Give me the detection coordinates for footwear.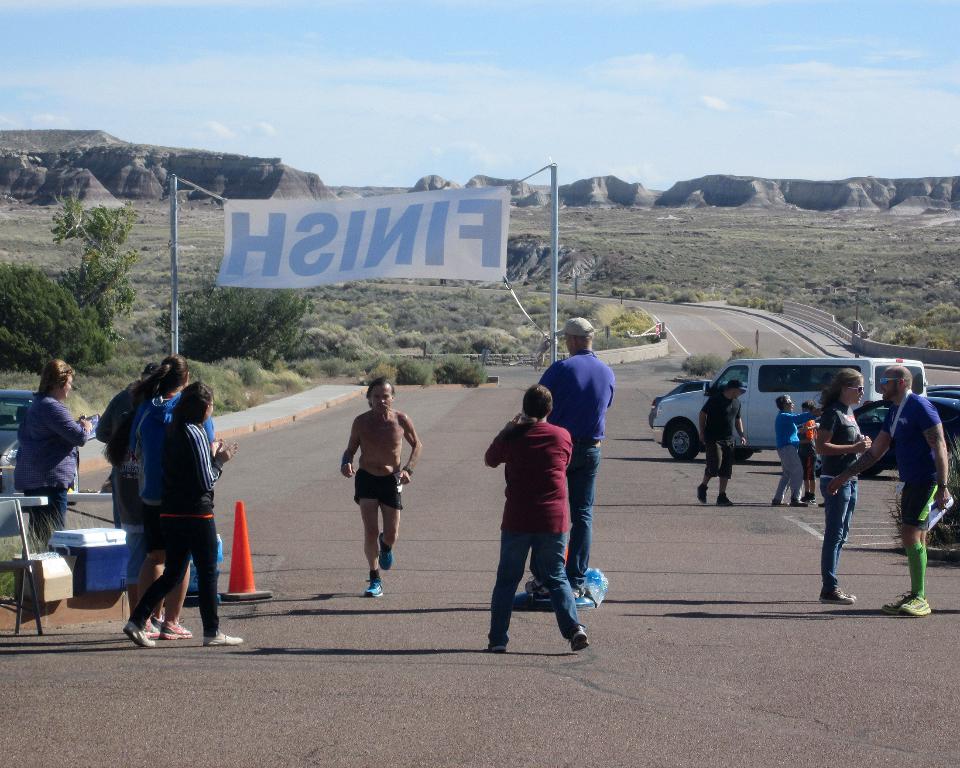
<box>364,572,385,599</box>.
